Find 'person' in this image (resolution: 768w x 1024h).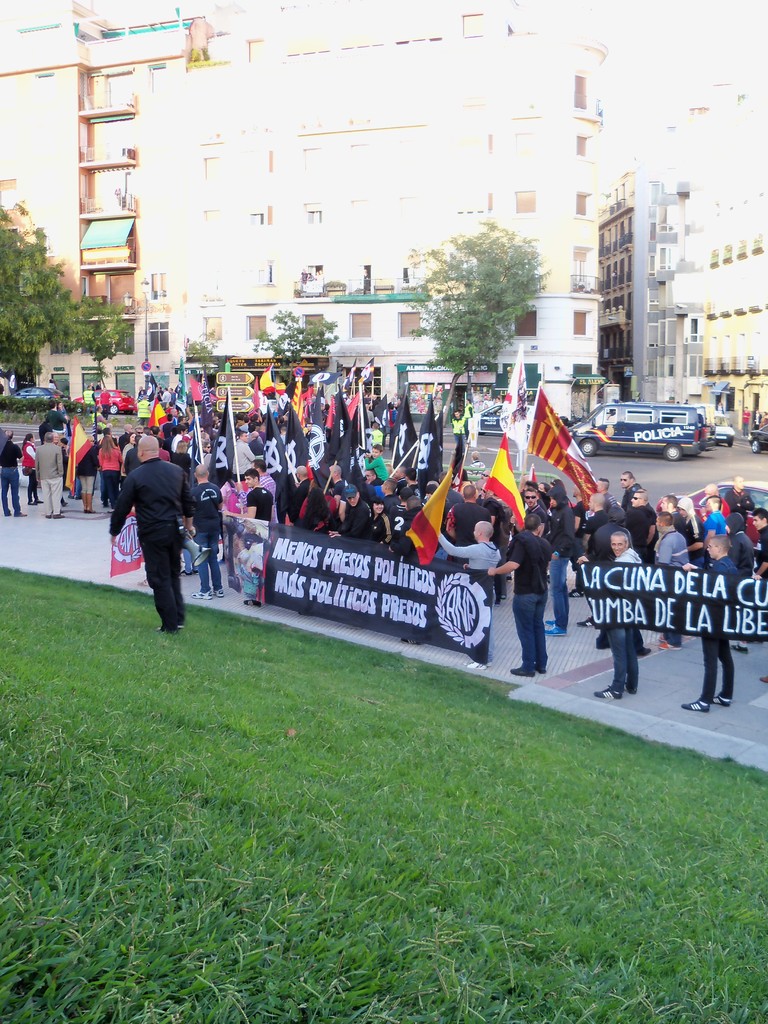
{"x1": 723, "y1": 471, "x2": 755, "y2": 524}.
